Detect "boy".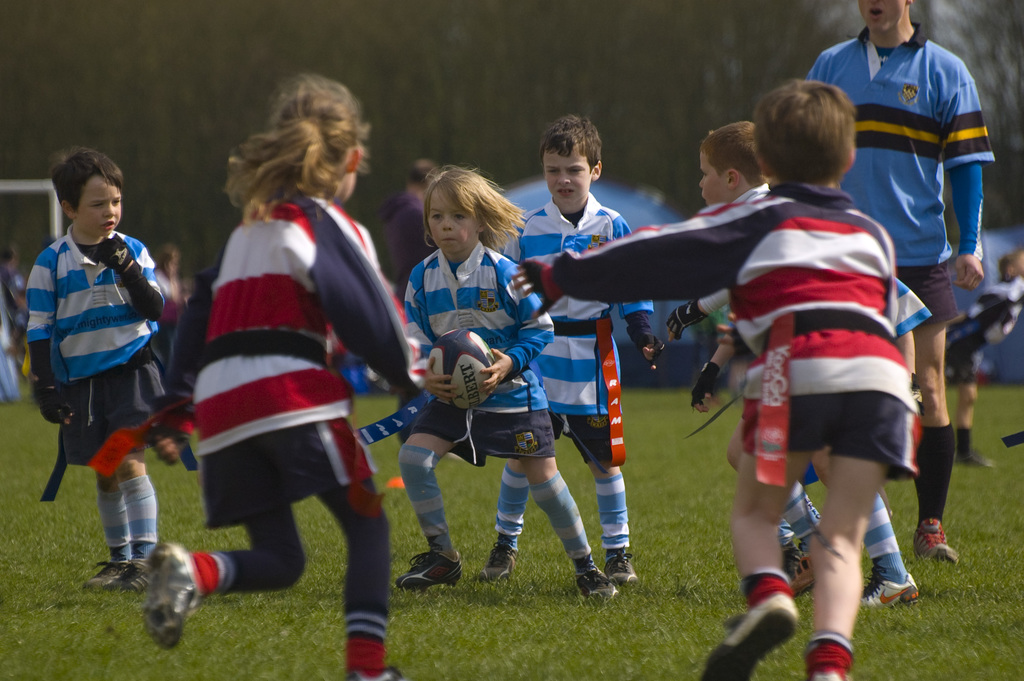
Detected at region(803, 0, 996, 567).
